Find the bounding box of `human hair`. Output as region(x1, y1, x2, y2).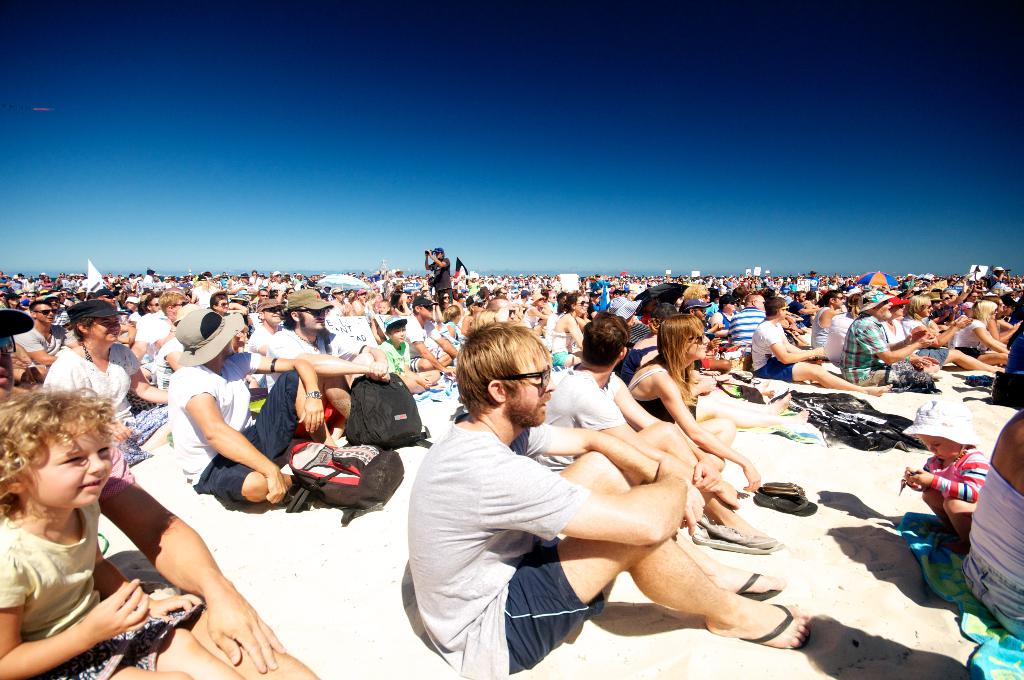
region(675, 282, 702, 302).
